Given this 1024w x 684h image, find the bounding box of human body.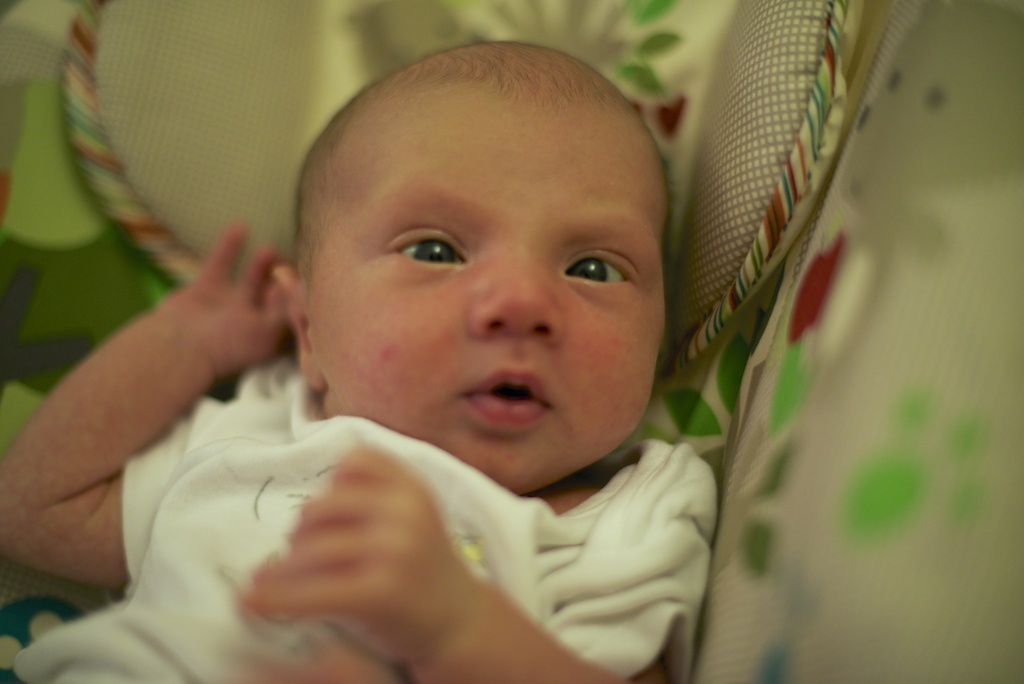
(61, 62, 772, 662).
